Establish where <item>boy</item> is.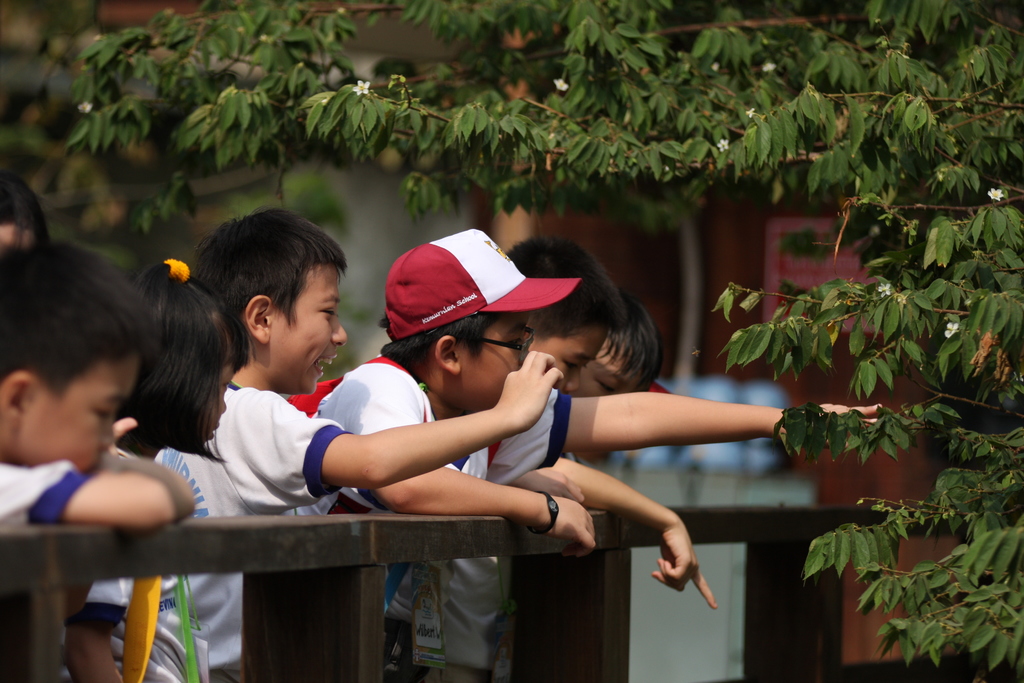
Established at region(312, 226, 604, 682).
